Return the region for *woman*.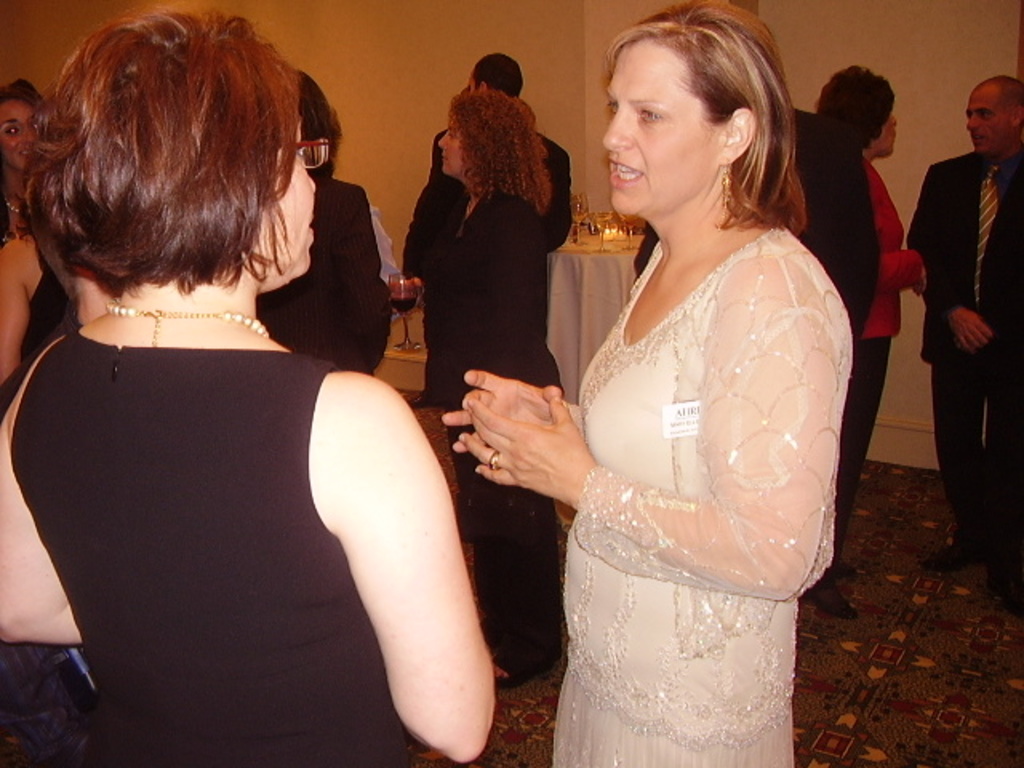
bbox=(520, 34, 872, 750).
